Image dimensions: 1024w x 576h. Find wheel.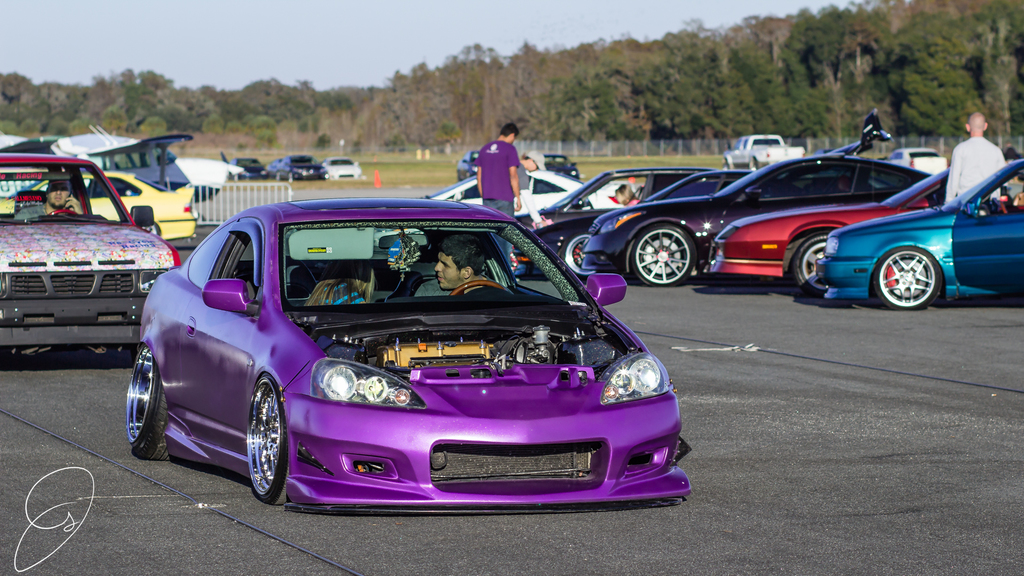
Rect(794, 235, 829, 295).
